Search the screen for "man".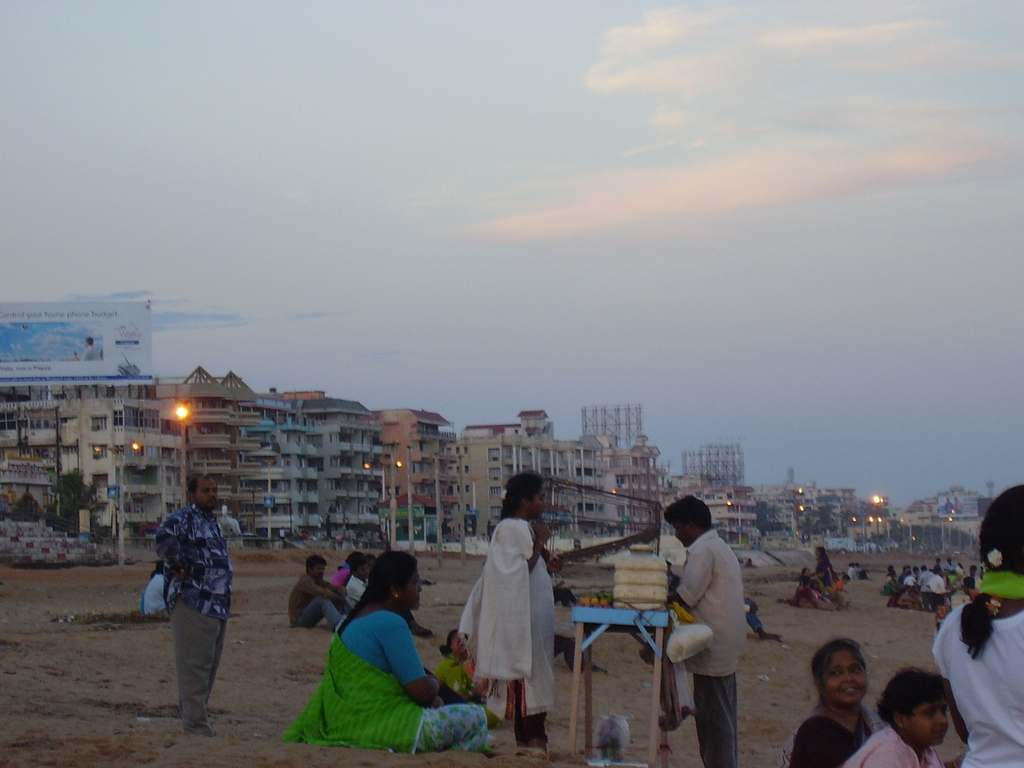
Found at (895, 563, 913, 581).
